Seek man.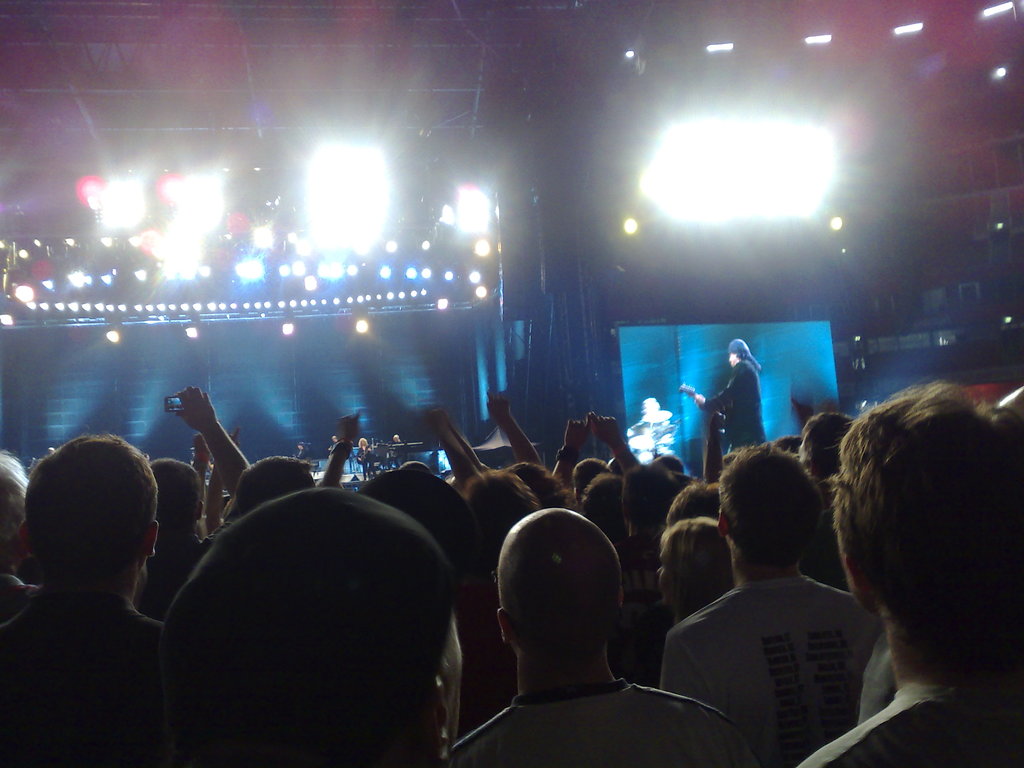
pyautogui.locateOnScreen(676, 335, 765, 458).
